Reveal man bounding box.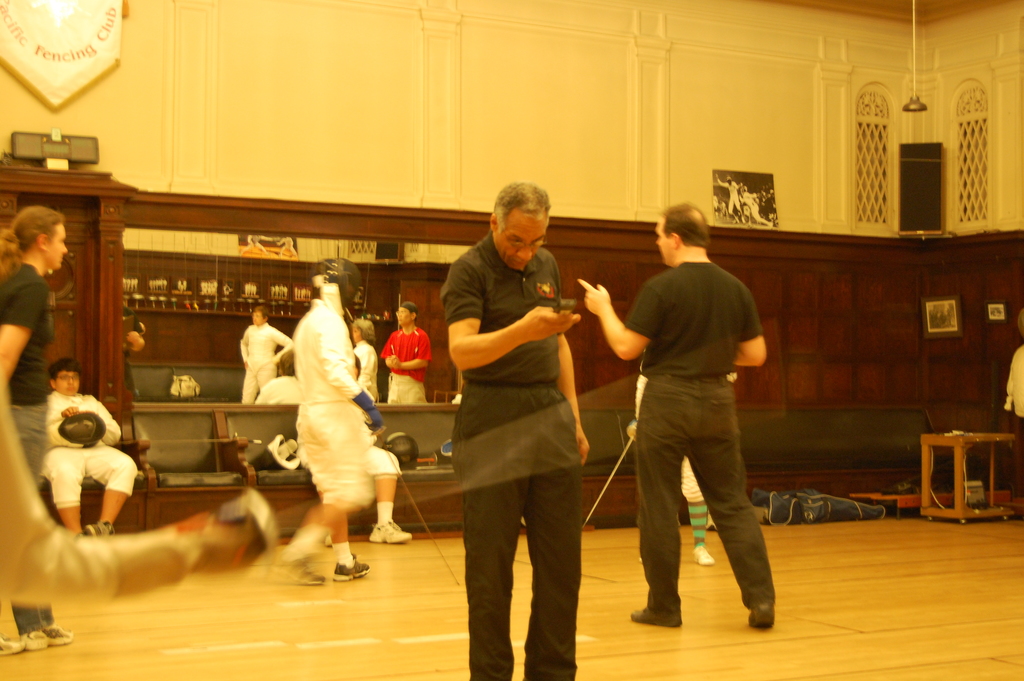
Revealed: left=737, top=184, right=774, bottom=226.
